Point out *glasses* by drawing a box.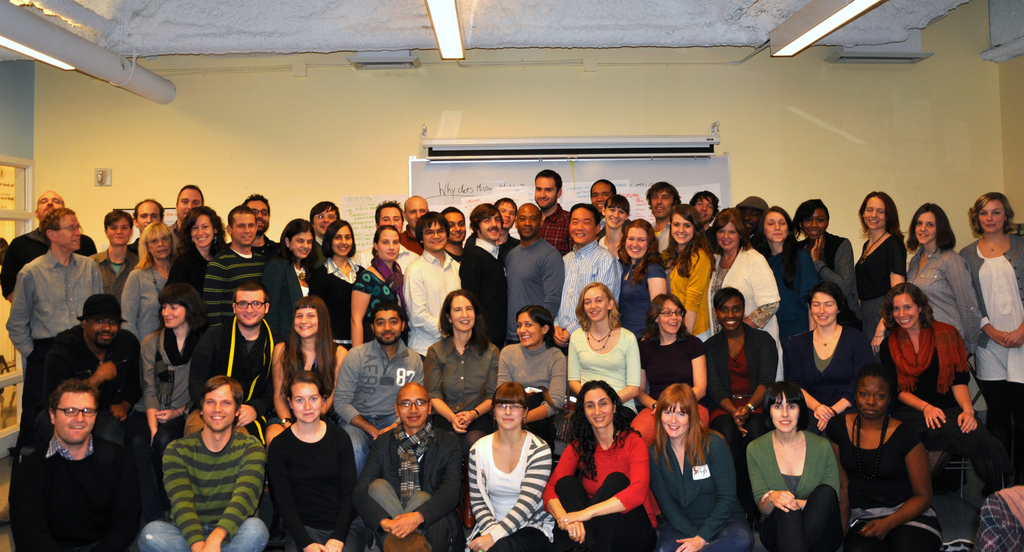
detection(495, 401, 526, 412).
